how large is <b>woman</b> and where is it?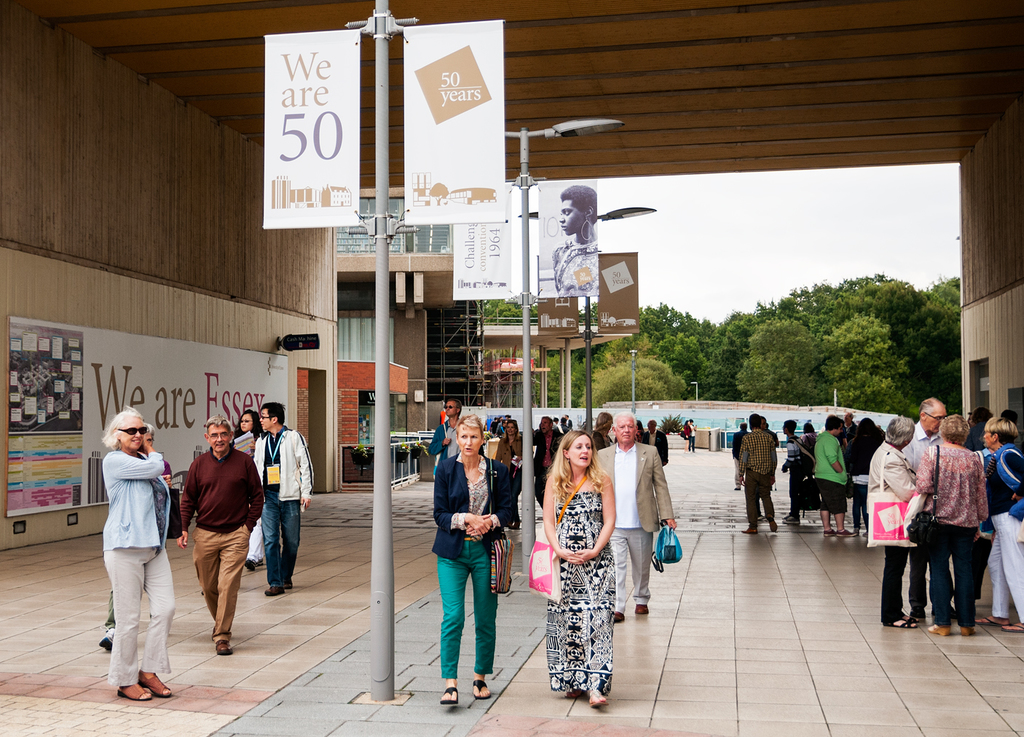
Bounding box: box(101, 403, 178, 700).
